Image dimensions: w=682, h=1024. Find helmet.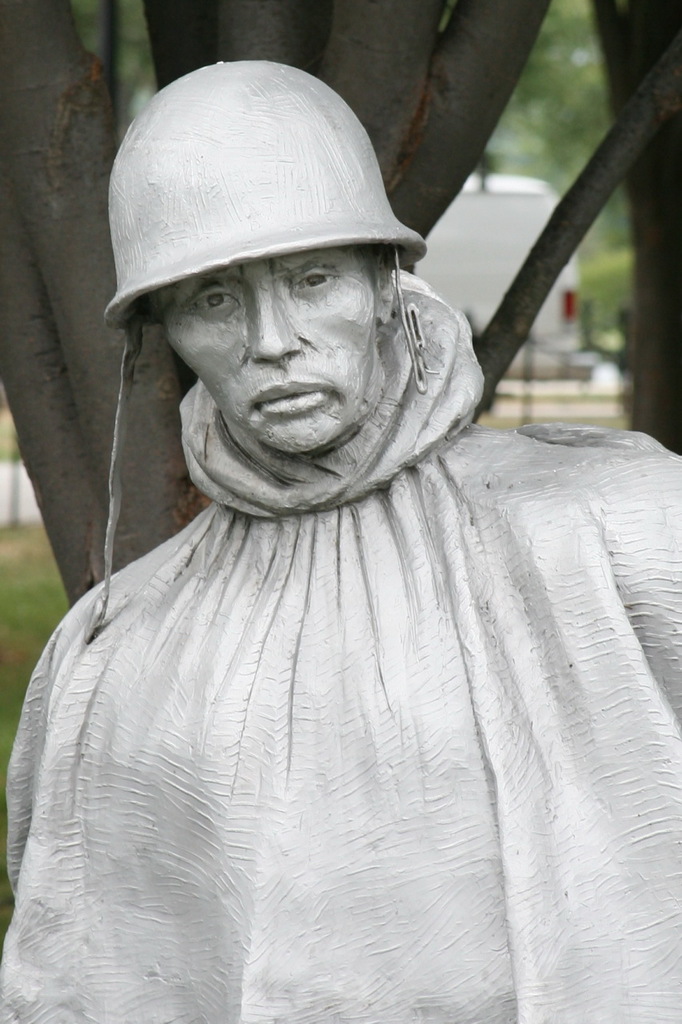
region(102, 51, 438, 387).
